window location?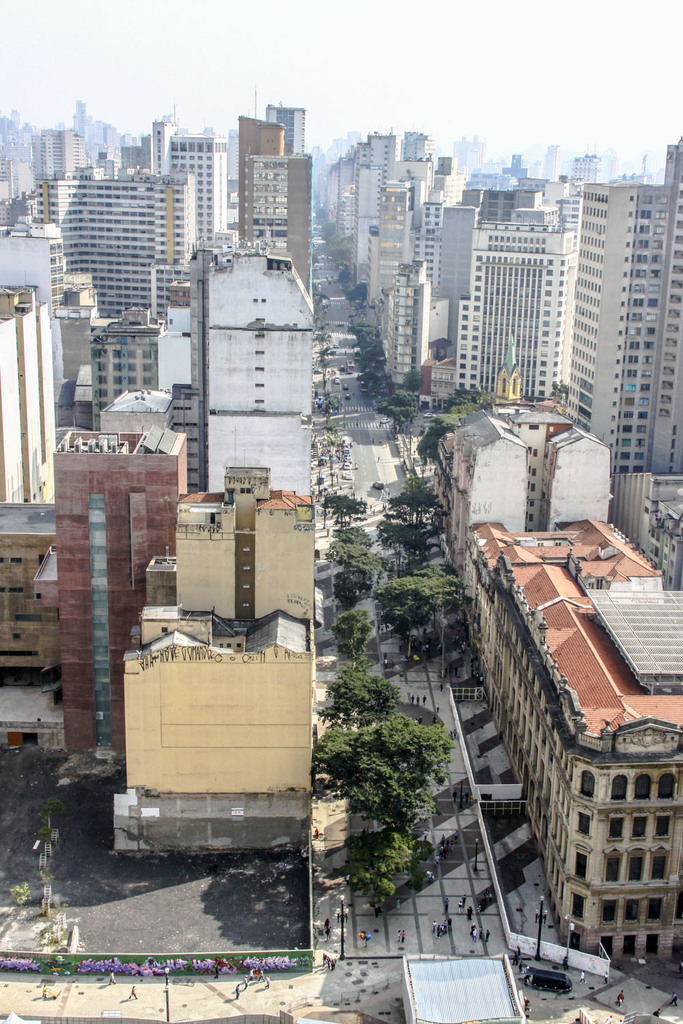
BBox(570, 899, 584, 918)
